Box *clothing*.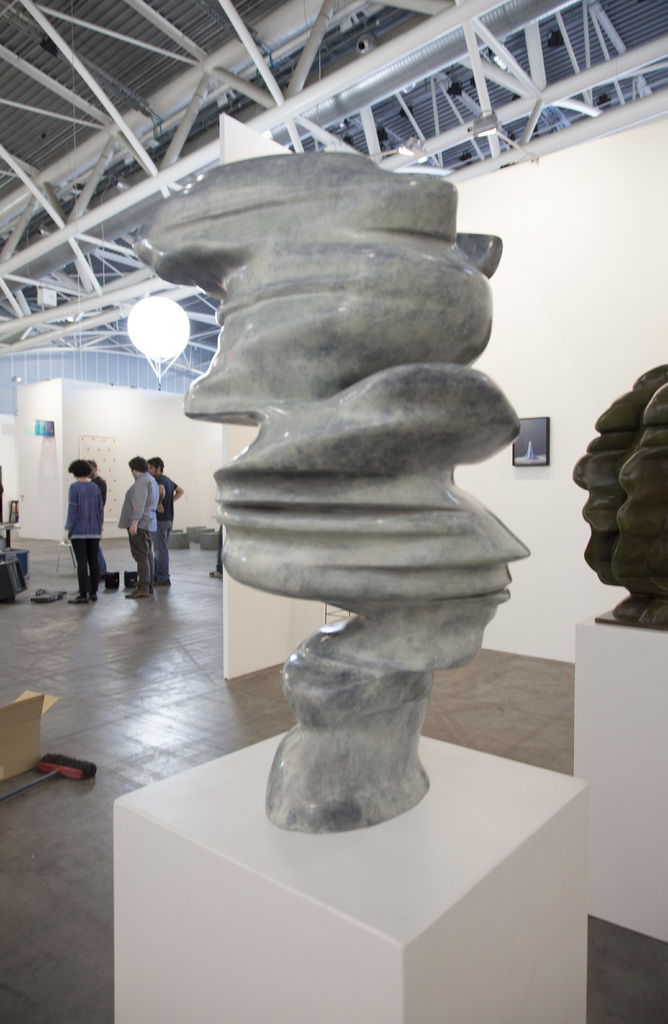
select_region(216, 524, 229, 572).
